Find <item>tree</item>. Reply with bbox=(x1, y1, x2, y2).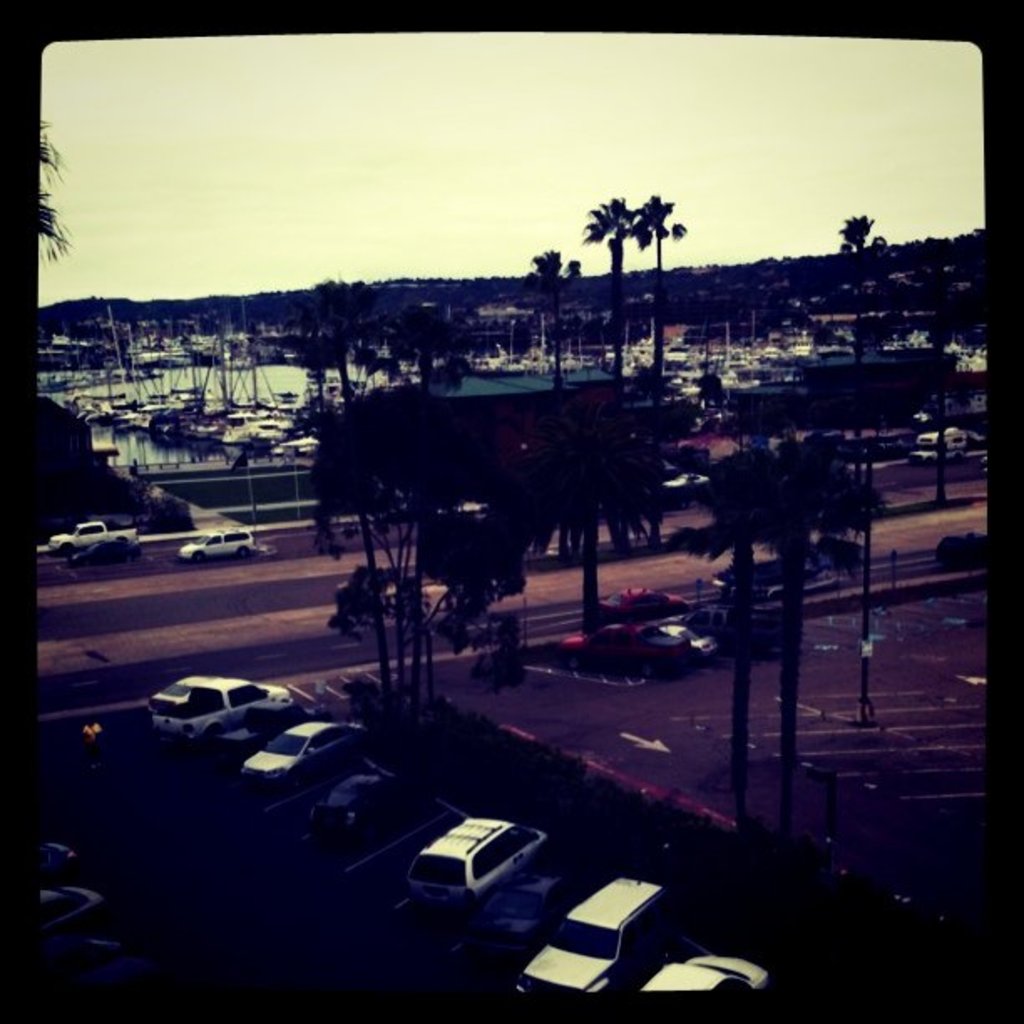
bbox=(833, 204, 872, 356).
